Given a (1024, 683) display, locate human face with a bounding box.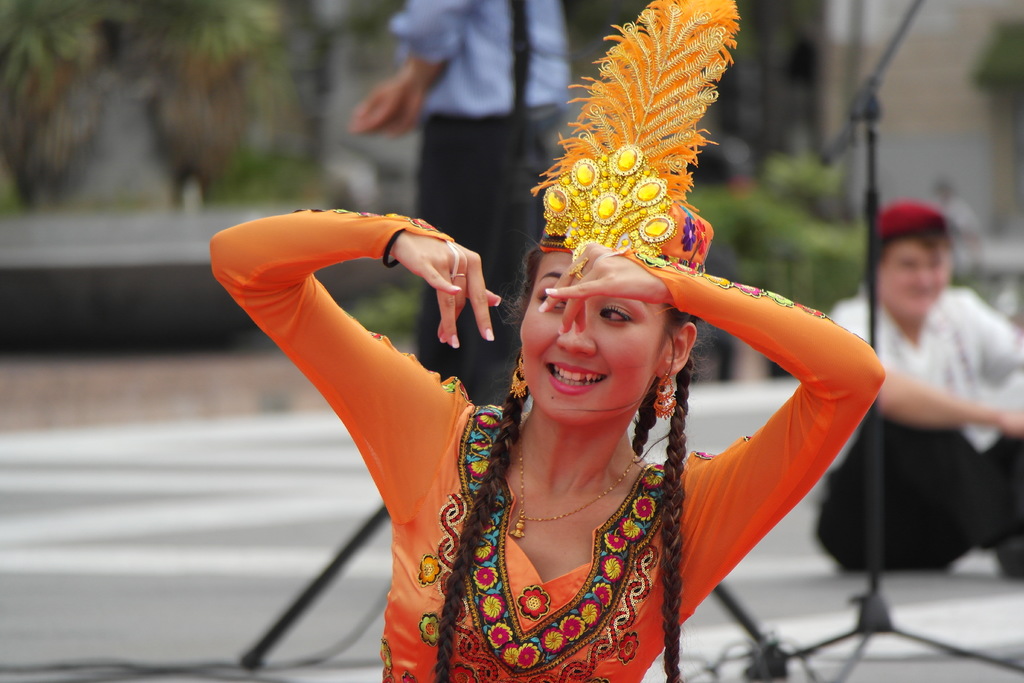
Located: (x1=870, y1=238, x2=955, y2=324).
